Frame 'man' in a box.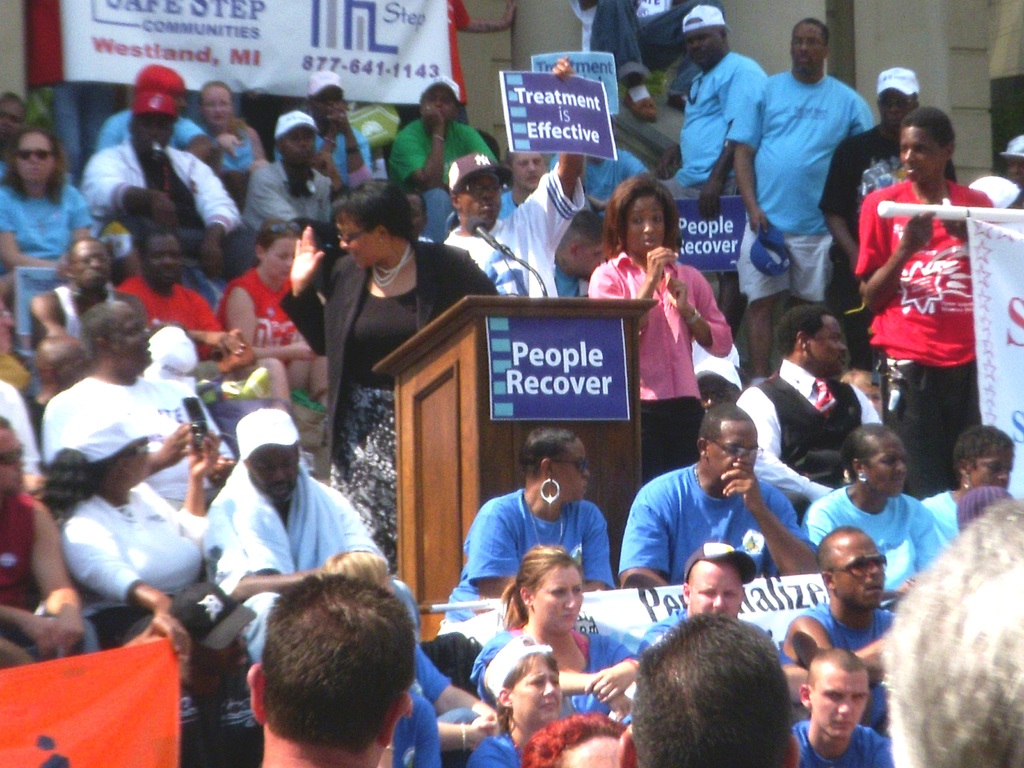
left=382, top=71, right=509, bottom=197.
